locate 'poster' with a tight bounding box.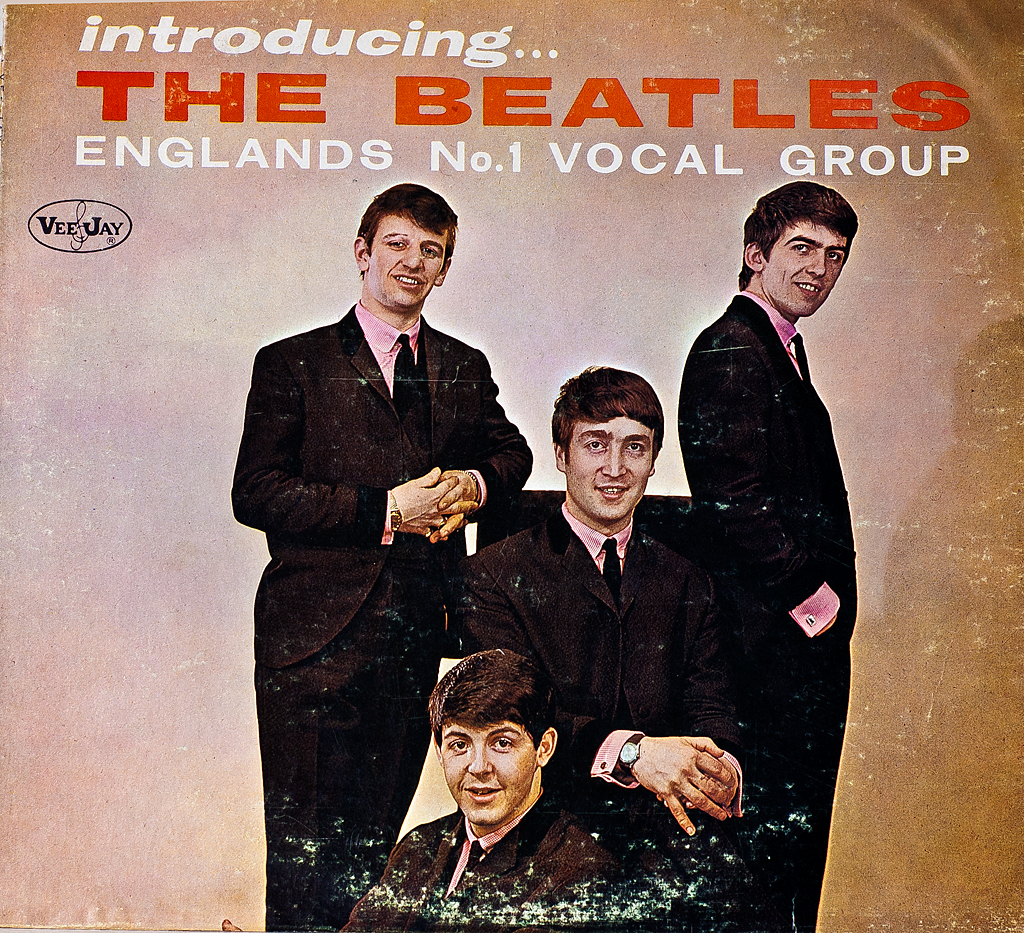
0/0/1023/932.
